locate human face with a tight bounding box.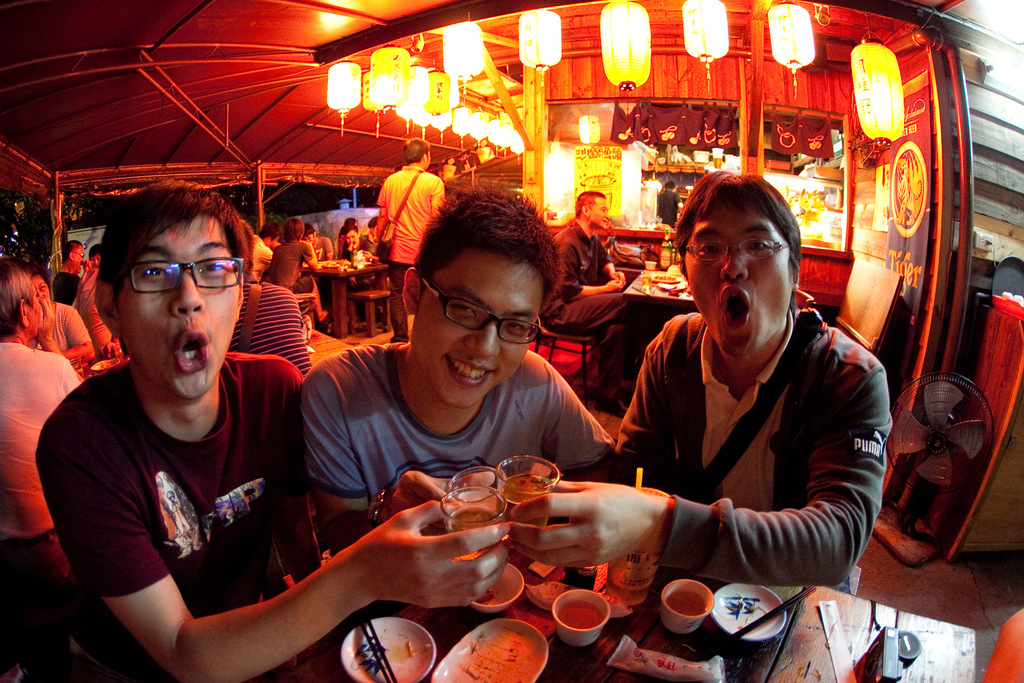
{"left": 75, "top": 246, "right": 86, "bottom": 270}.
